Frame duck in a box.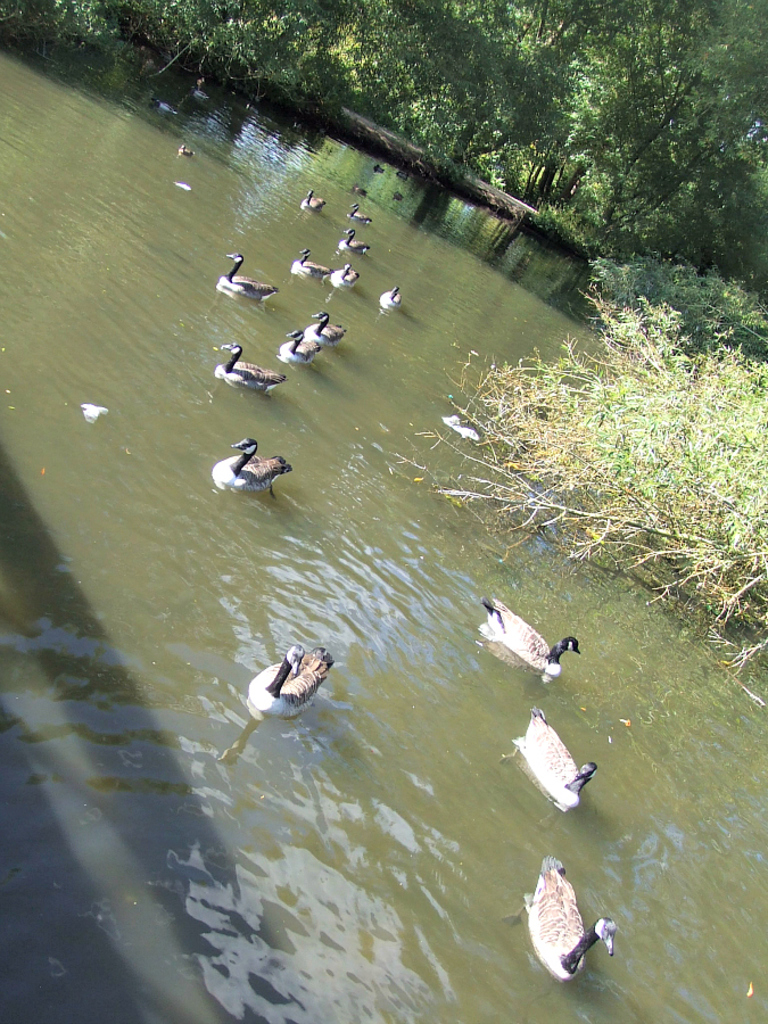
bbox=(327, 263, 364, 295).
